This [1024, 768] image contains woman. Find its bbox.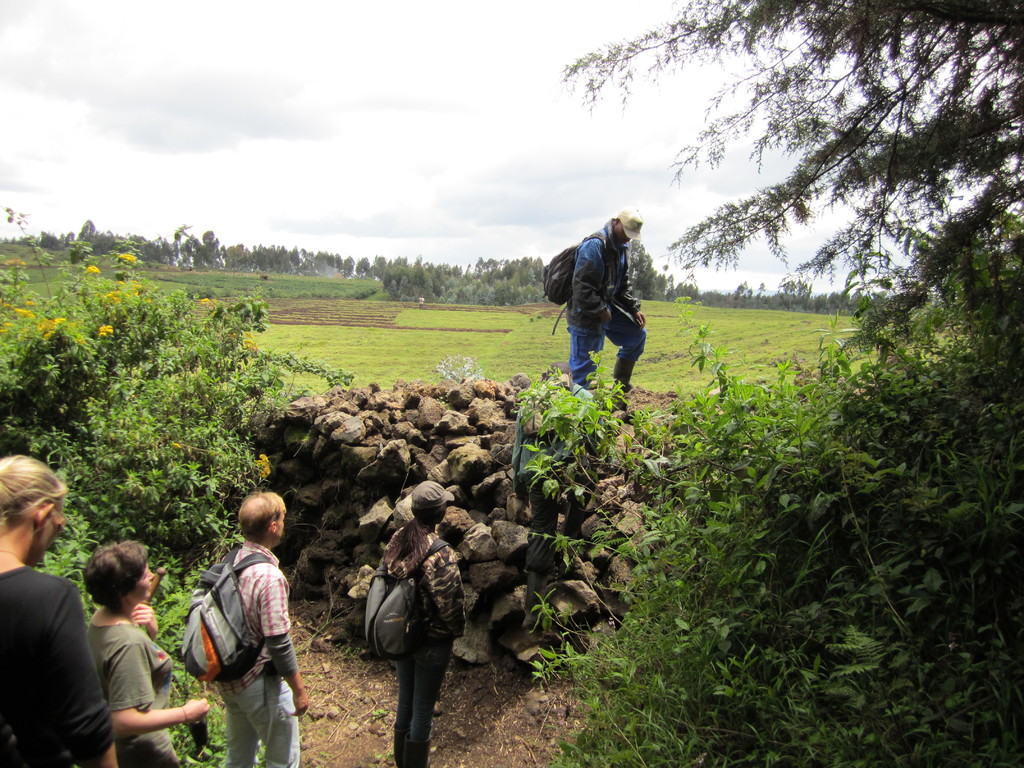
x1=0, y1=452, x2=118, y2=765.
